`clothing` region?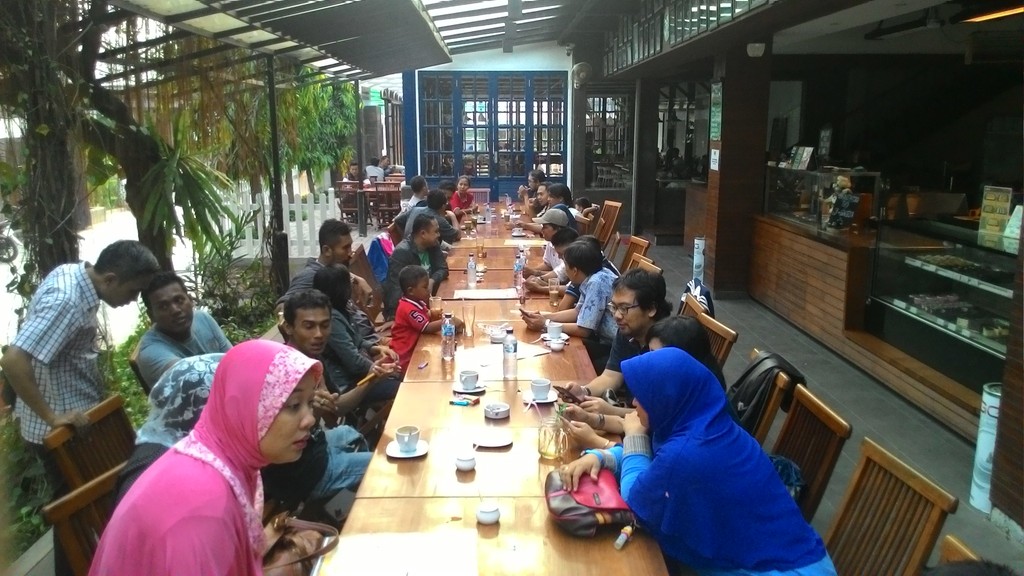
BBox(115, 352, 225, 508)
